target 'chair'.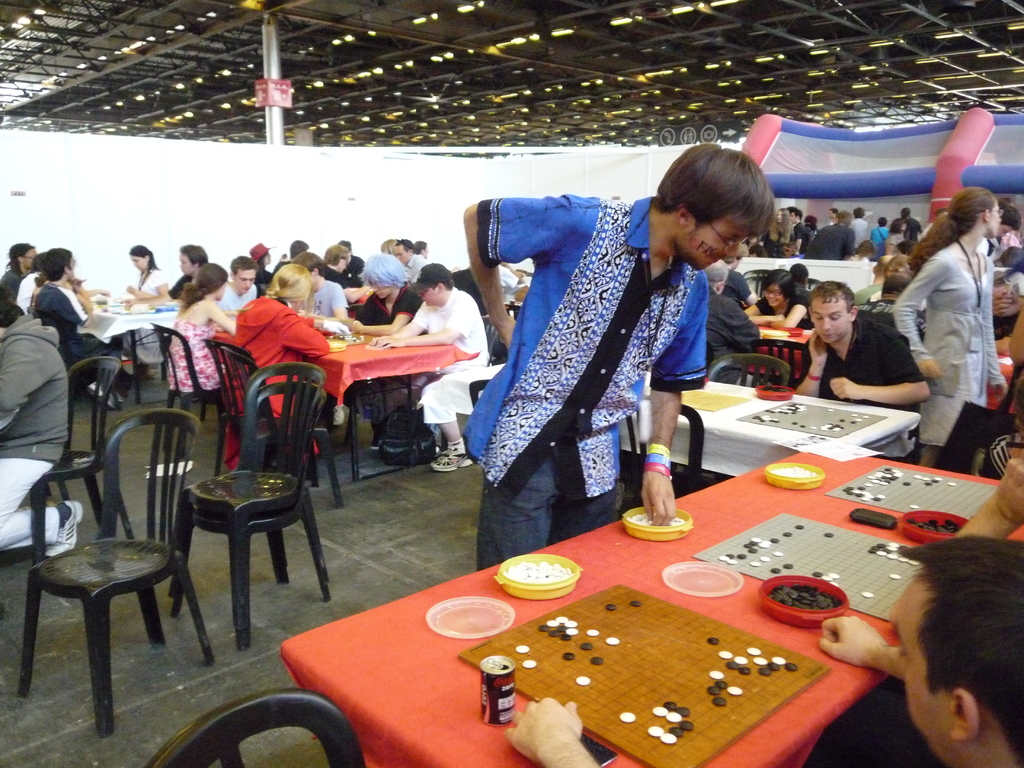
Target region: 165:362:333:645.
